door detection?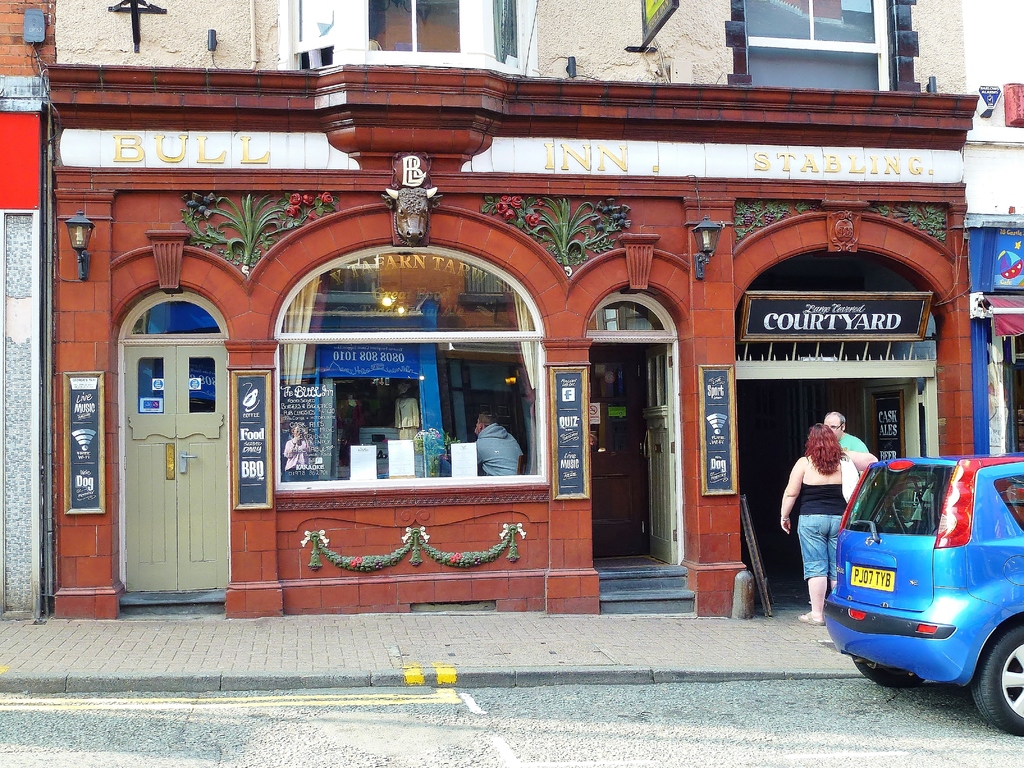
box(860, 380, 919, 456)
